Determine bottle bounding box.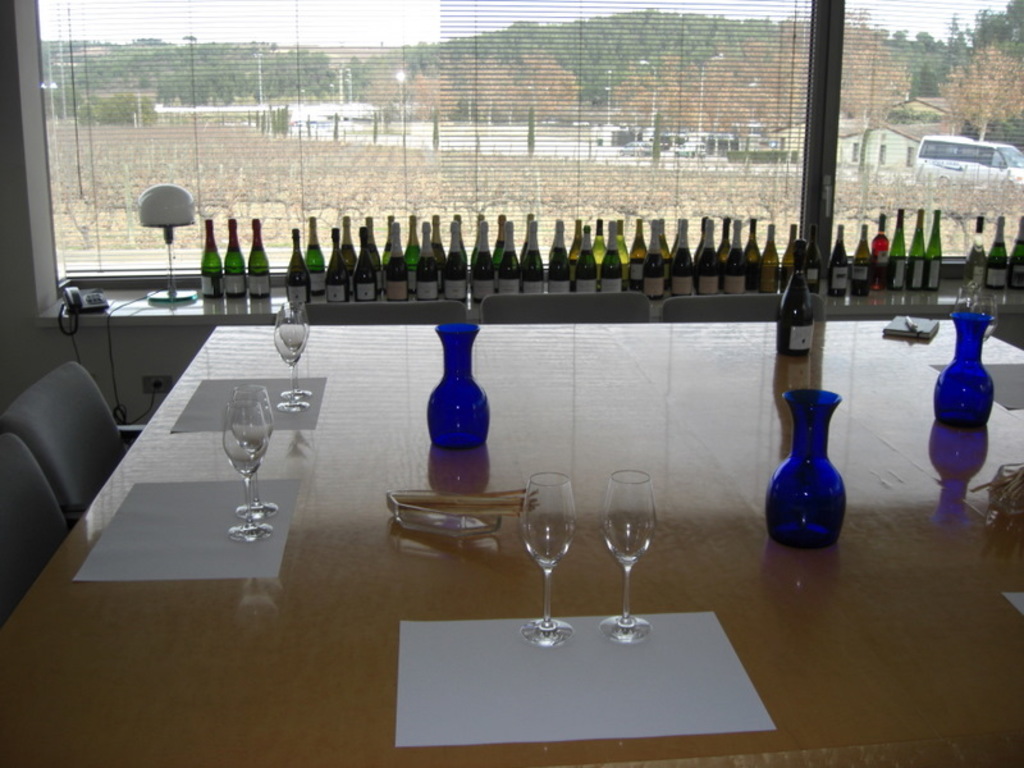
Determined: crop(986, 211, 1020, 297).
